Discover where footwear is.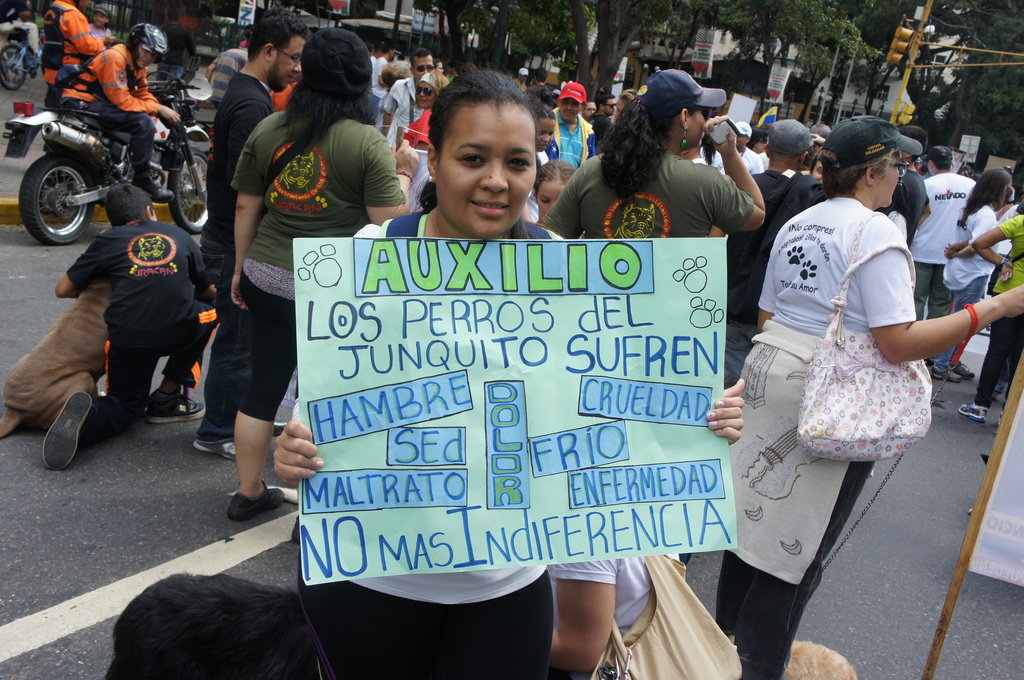
Discovered at <region>185, 435, 240, 465</region>.
